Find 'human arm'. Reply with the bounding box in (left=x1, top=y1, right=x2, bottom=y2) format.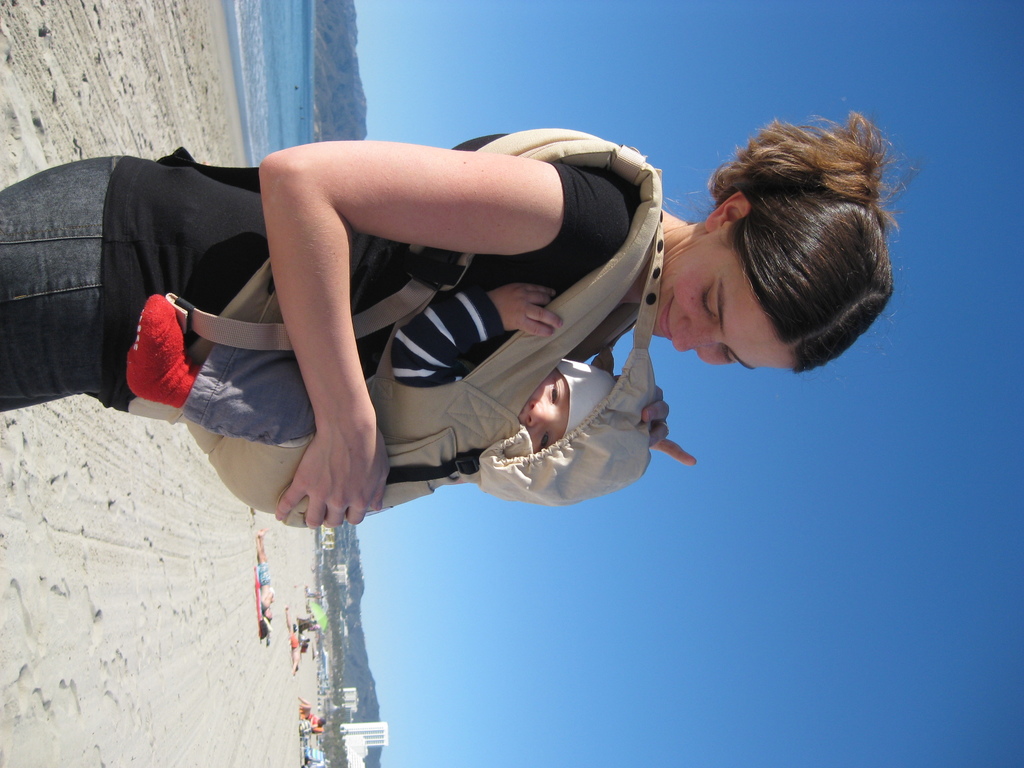
(left=636, top=390, right=700, bottom=479).
